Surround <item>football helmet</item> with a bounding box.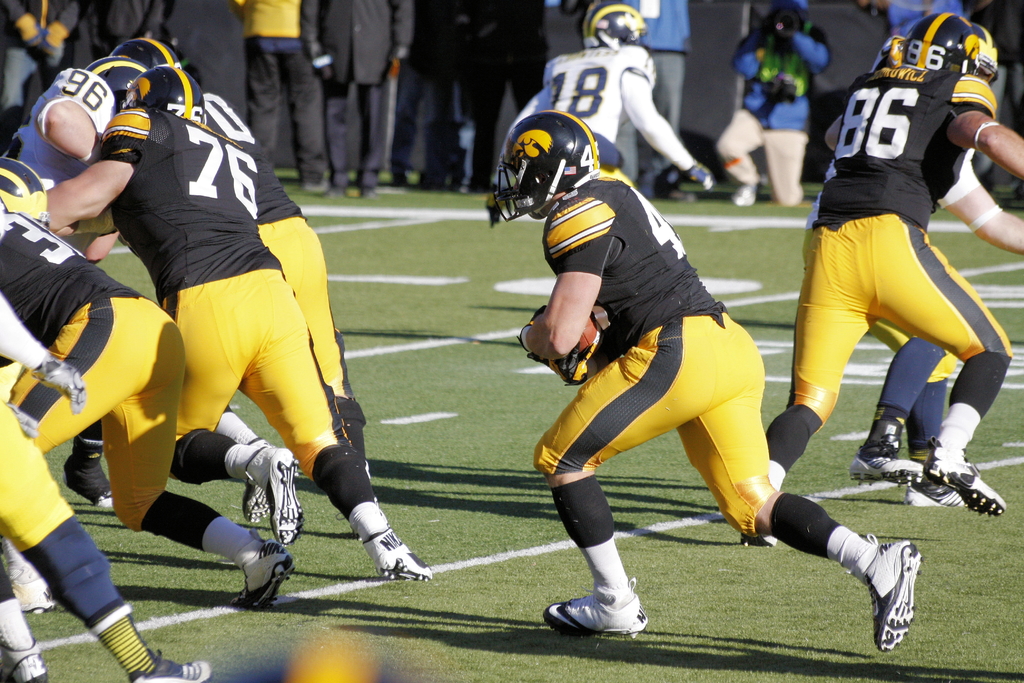
left=0, top=152, right=47, bottom=224.
